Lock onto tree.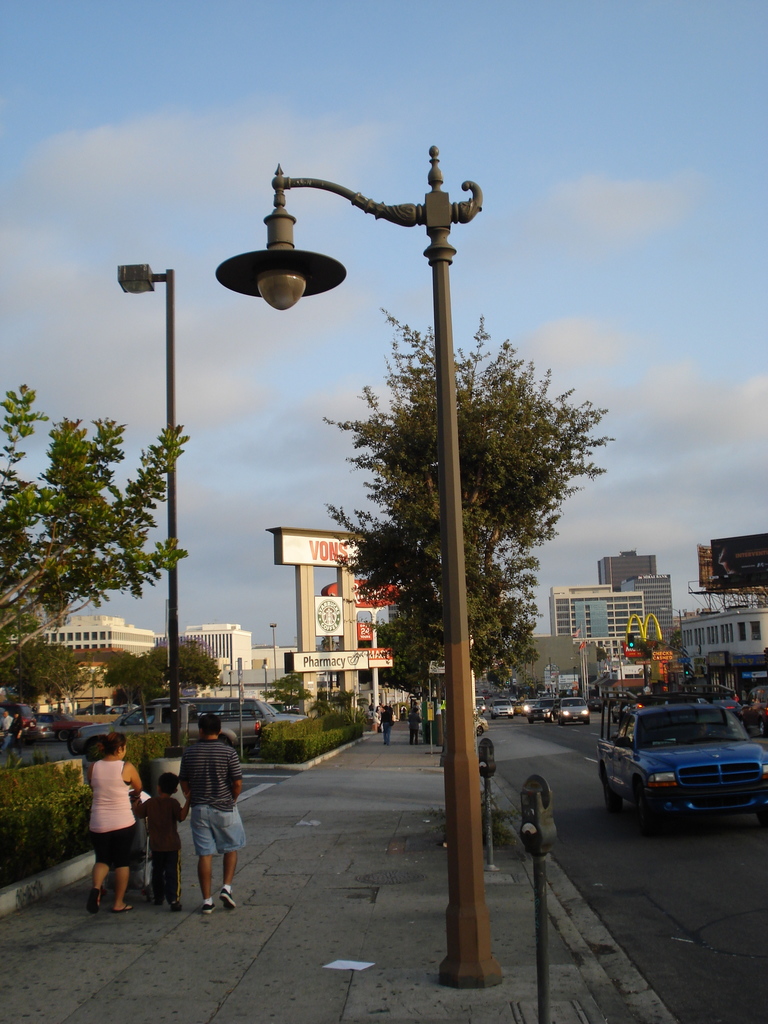
Locked: bbox(0, 368, 207, 740).
